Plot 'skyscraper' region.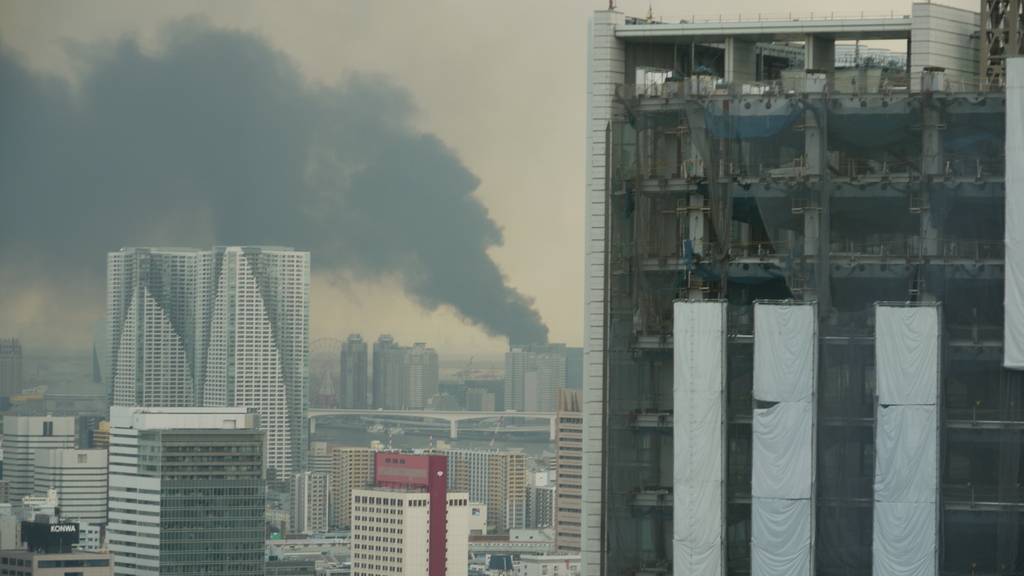
Plotted at x1=106, y1=403, x2=271, y2=575.
